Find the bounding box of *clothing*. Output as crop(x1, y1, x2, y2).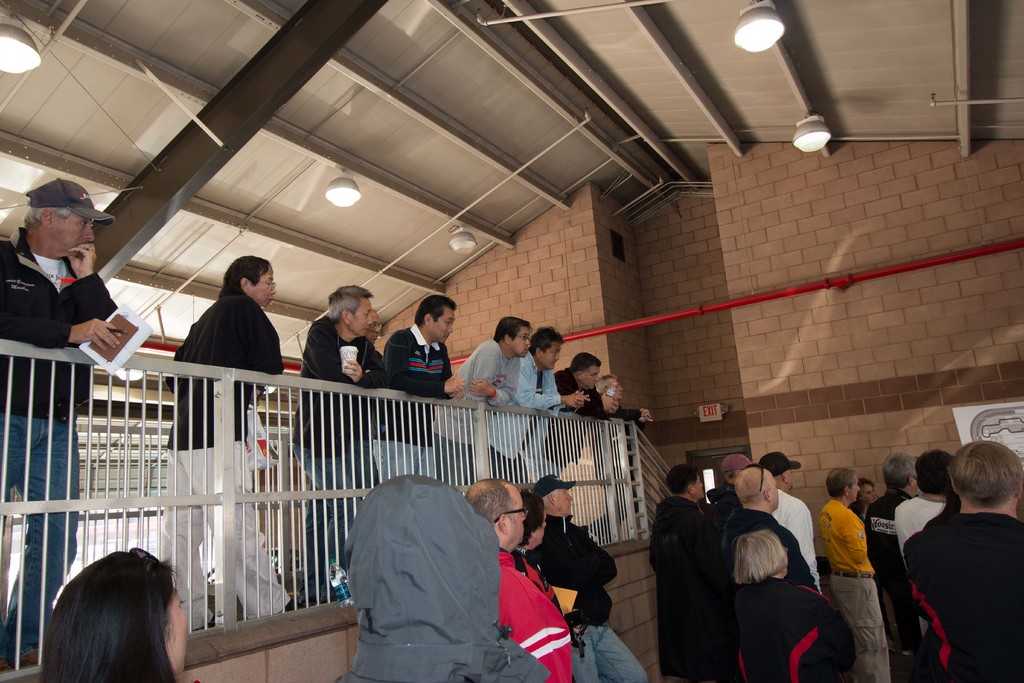
crop(489, 353, 565, 469).
